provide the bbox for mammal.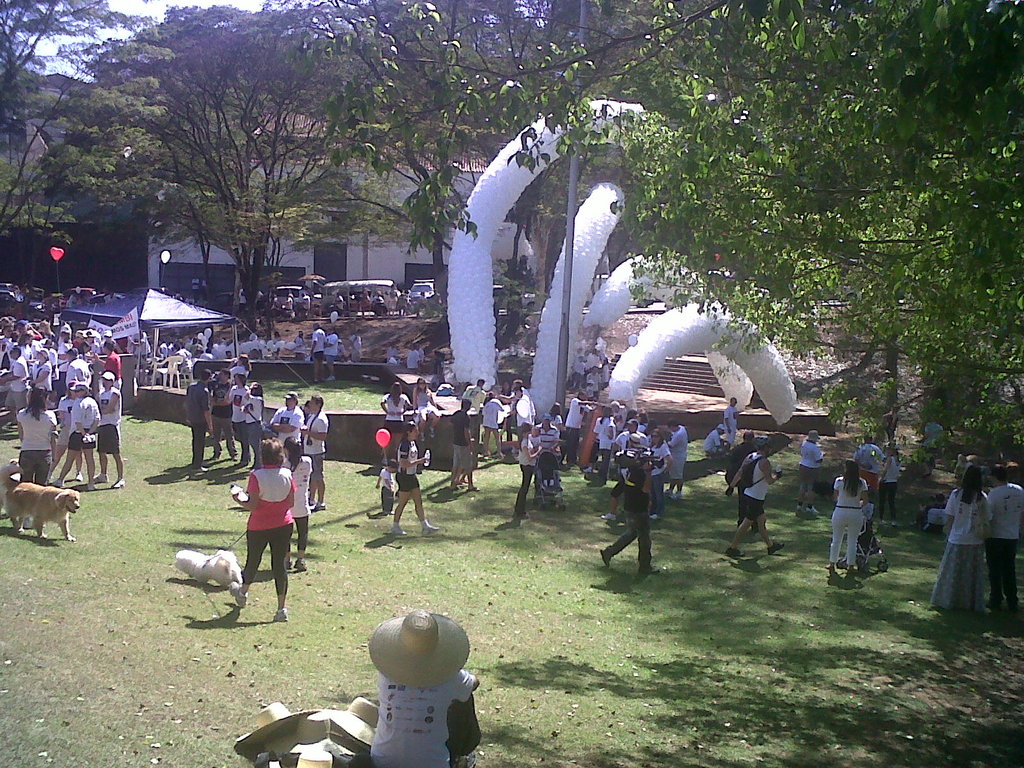
region(416, 290, 422, 312).
